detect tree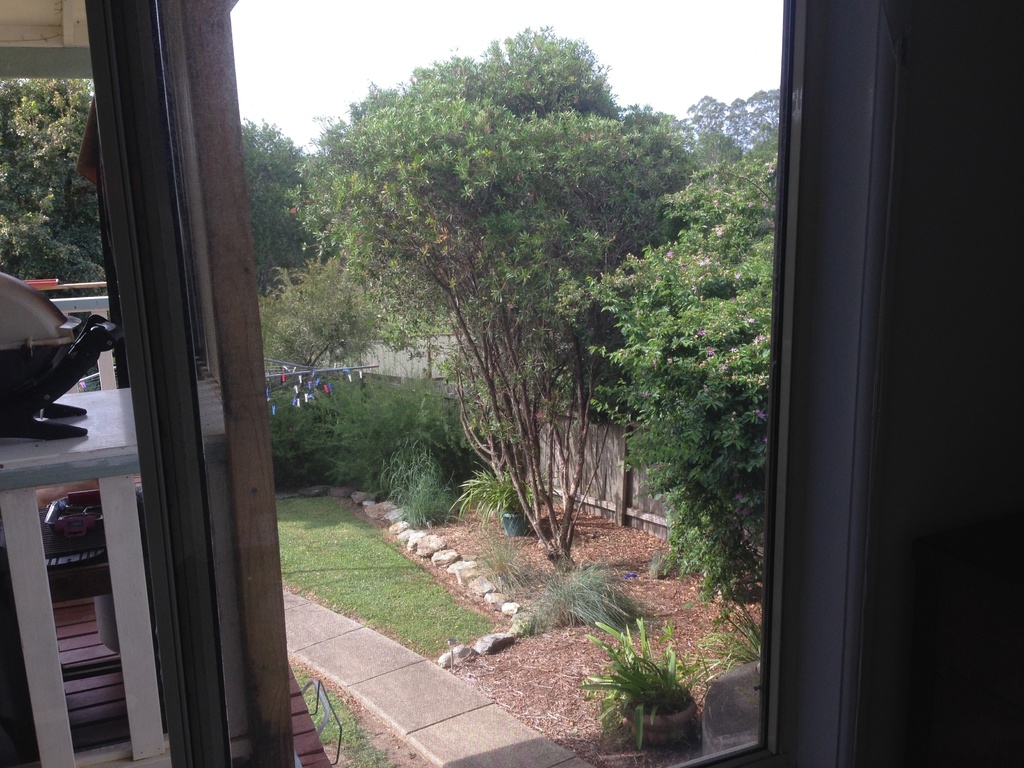
x1=579 y1=628 x2=689 y2=708
